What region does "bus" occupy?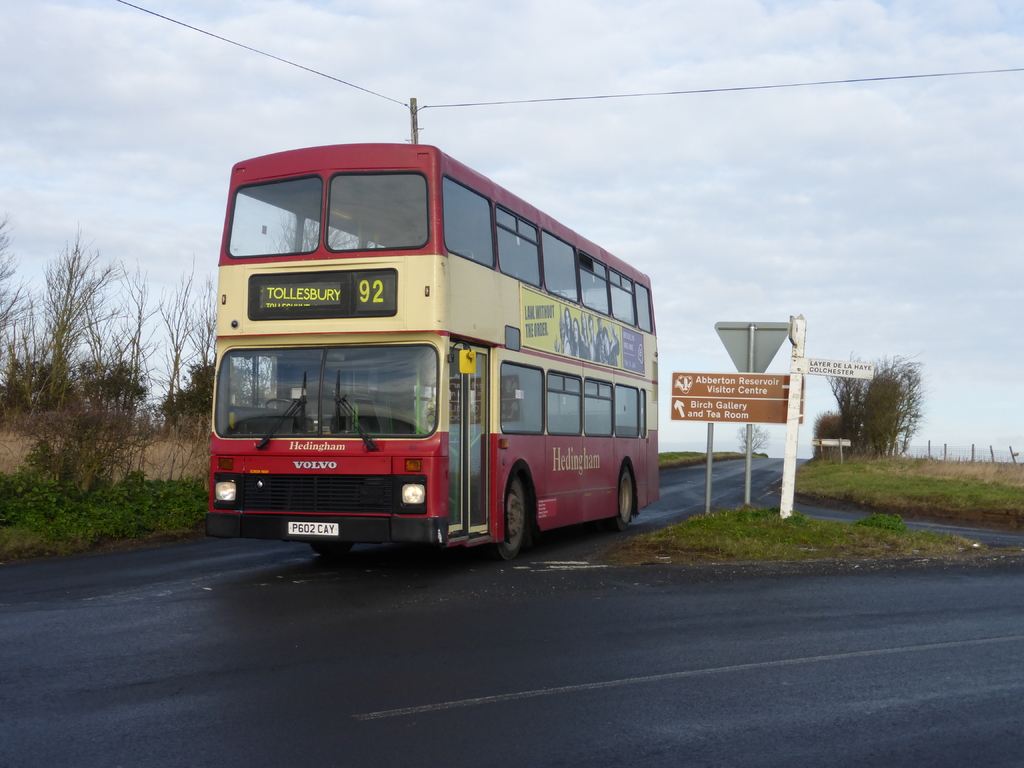
pyautogui.locateOnScreen(202, 143, 660, 565).
